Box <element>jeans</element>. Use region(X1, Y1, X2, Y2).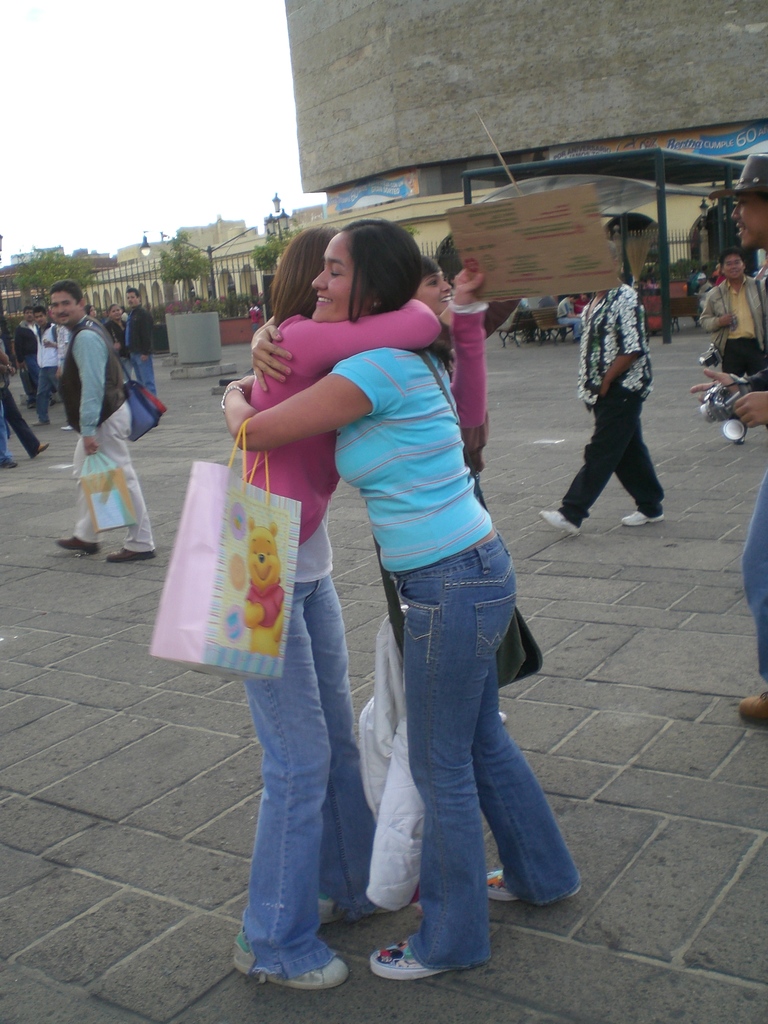
region(737, 476, 767, 692).
